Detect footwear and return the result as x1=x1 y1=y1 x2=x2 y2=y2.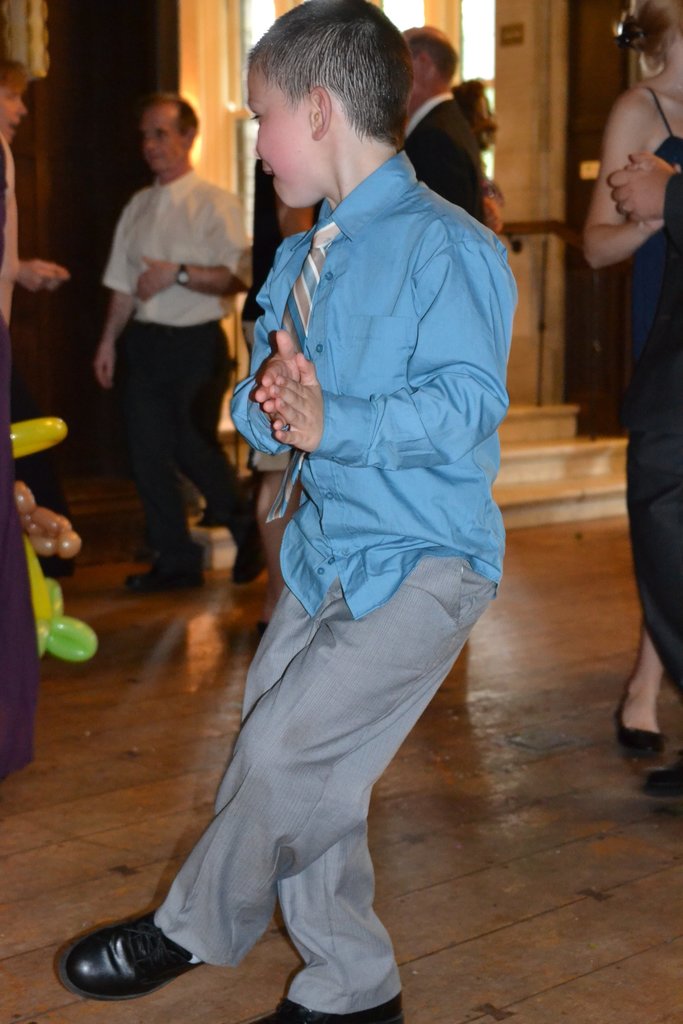
x1=613 y1=698 x2=657 y2=751.
